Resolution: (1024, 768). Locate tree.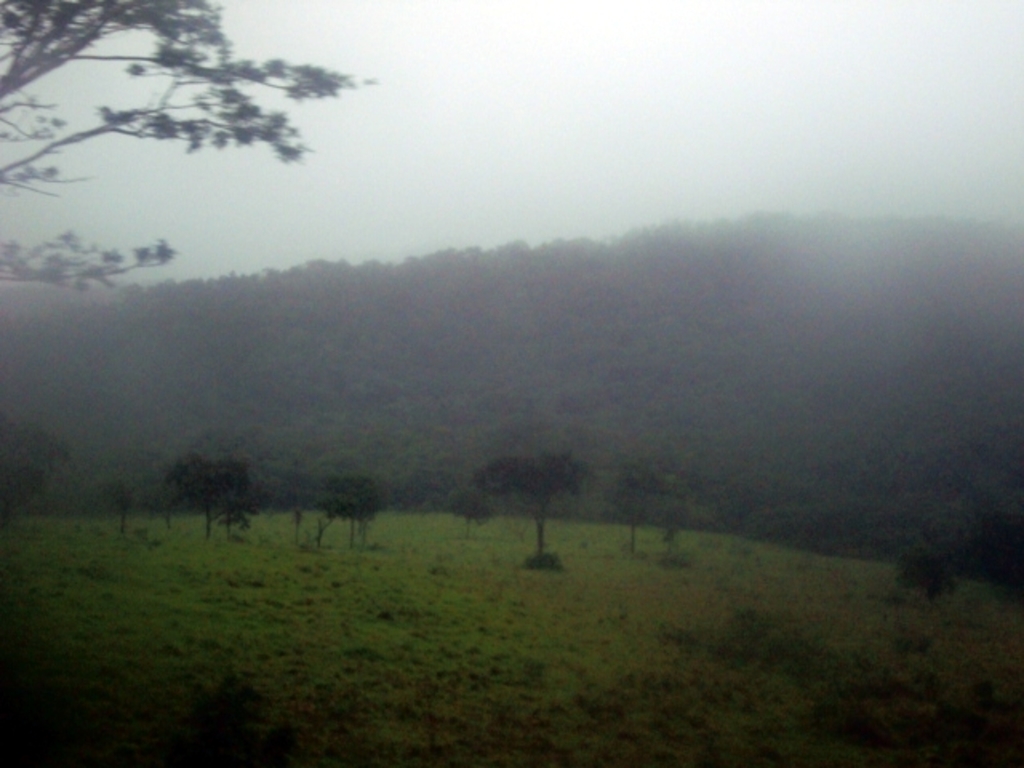
box=[890, 541, 960, 603].
